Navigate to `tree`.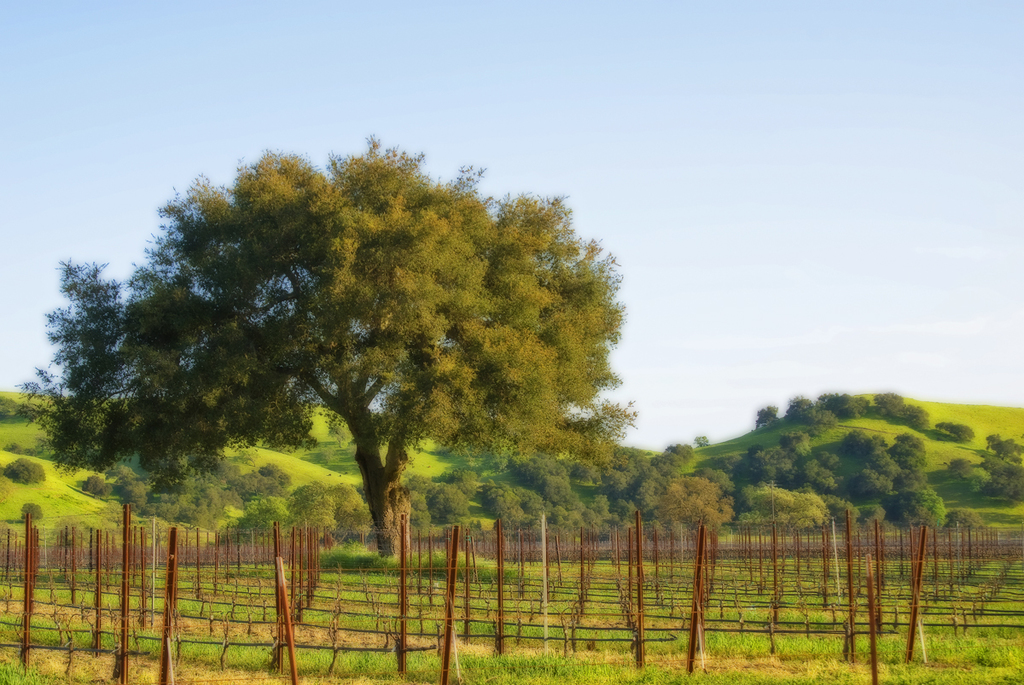
Navigation target: bbox=(886, 429, 931, 485).
